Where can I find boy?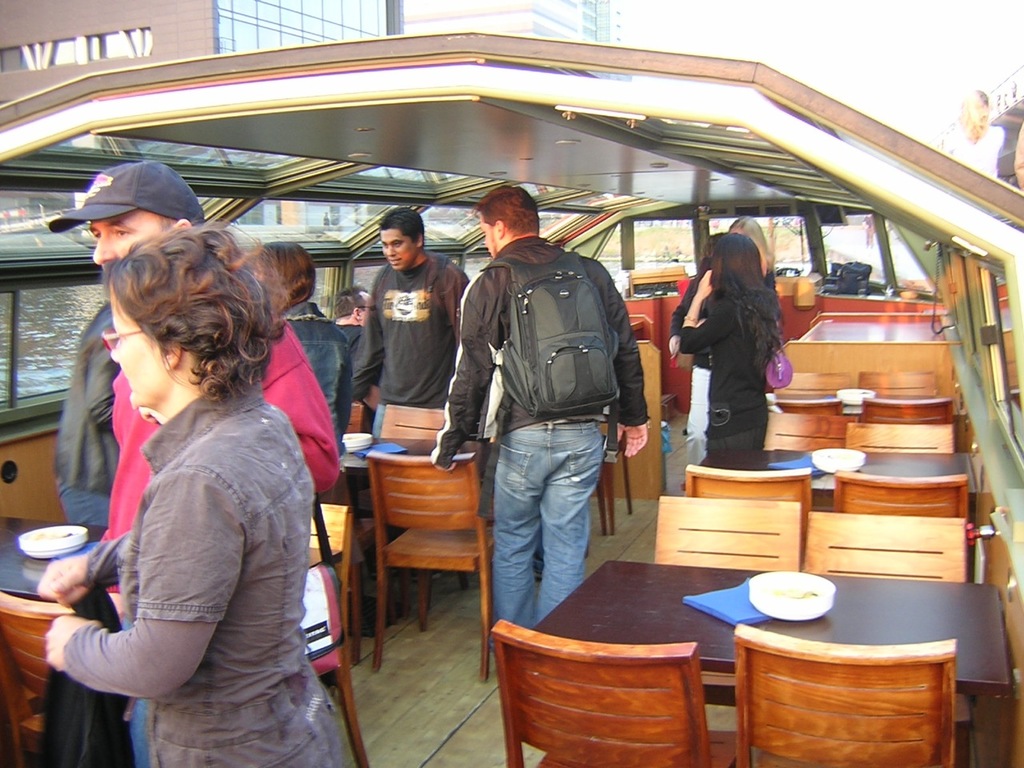
You can find it at {"left": 430, "top": 186, "right": 651, "bottom": 652}.
